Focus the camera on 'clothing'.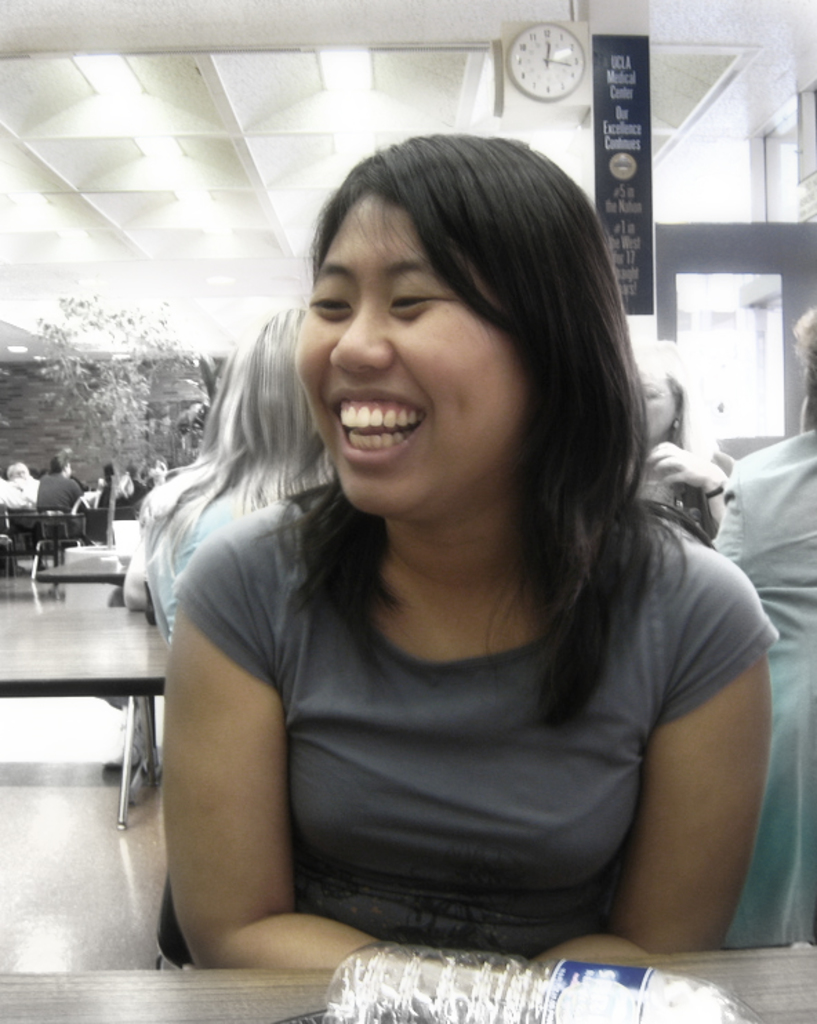
Focus region: Rect(1, 480, 36, 519).
